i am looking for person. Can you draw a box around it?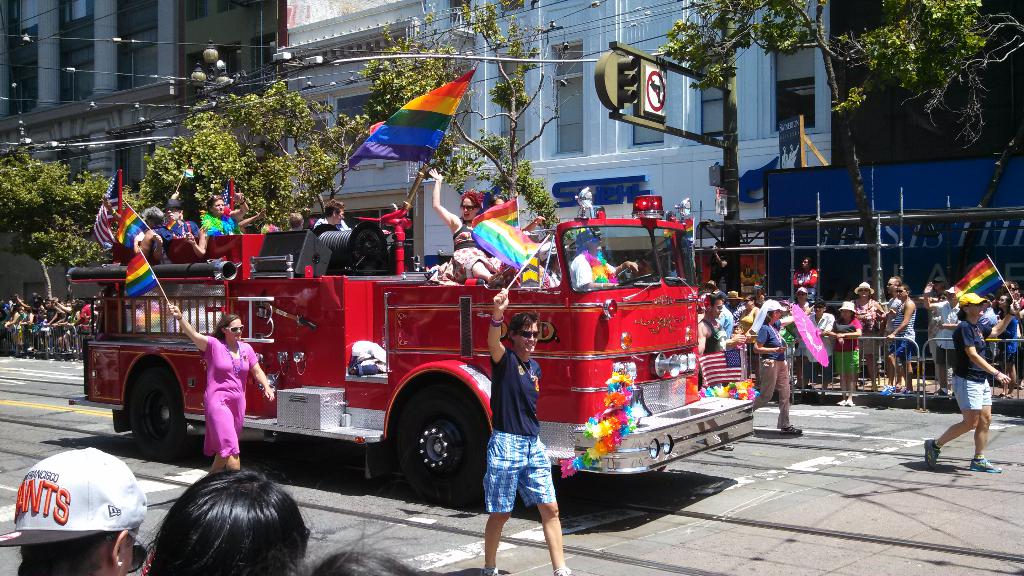
Sure, the bounding box is 936:266:1009:479.
